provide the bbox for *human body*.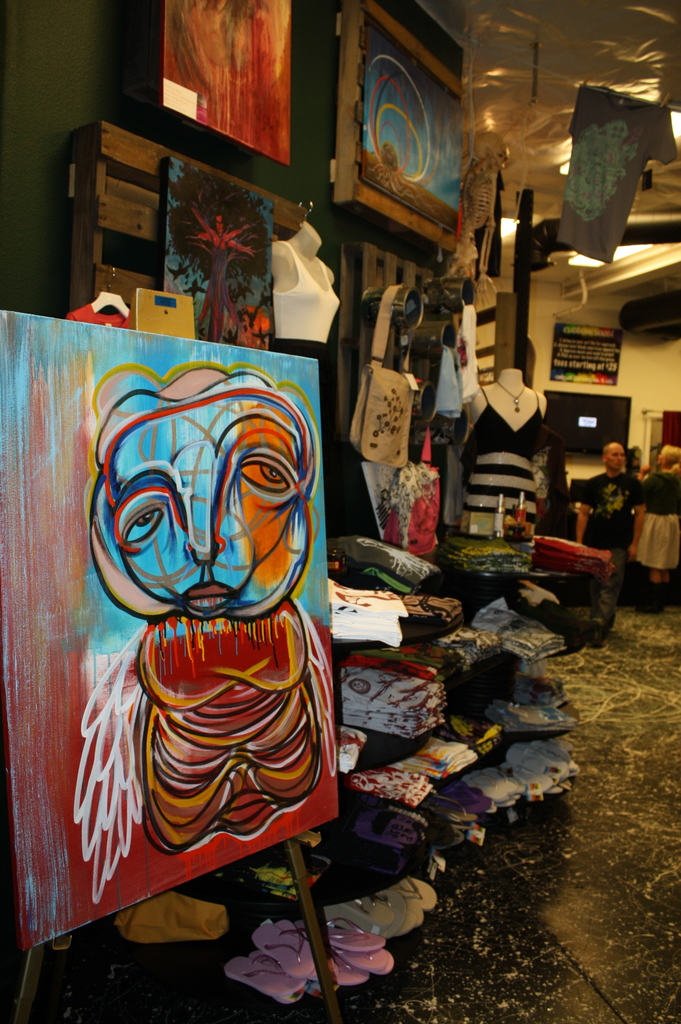
box=[470, 383, 550, 538].
